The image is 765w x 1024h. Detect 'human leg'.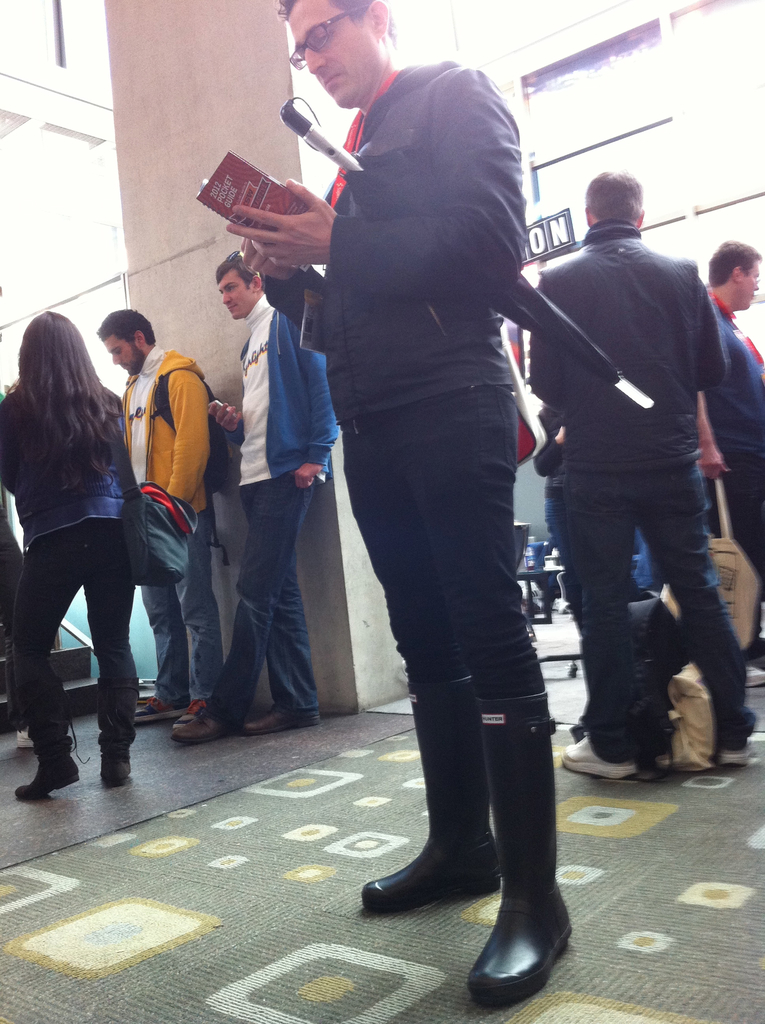
Detection: {"left": 353, "top": 416, "right": 495, "bottom": 906}.
